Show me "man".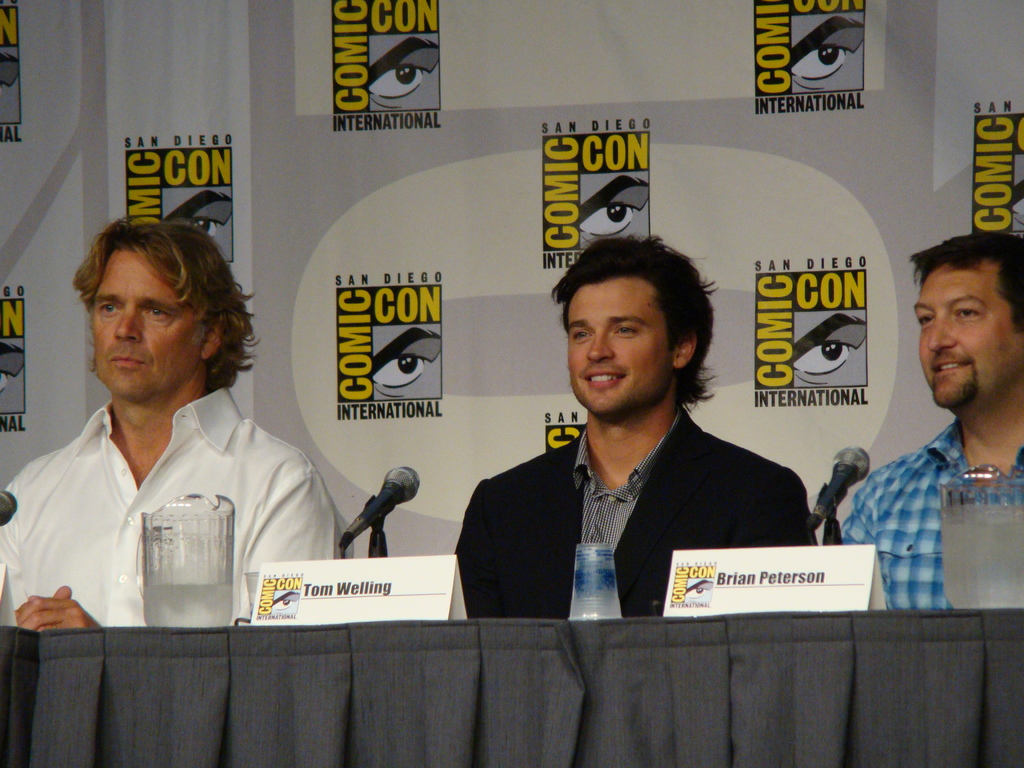
"man" is here: 0/214/340/632.
